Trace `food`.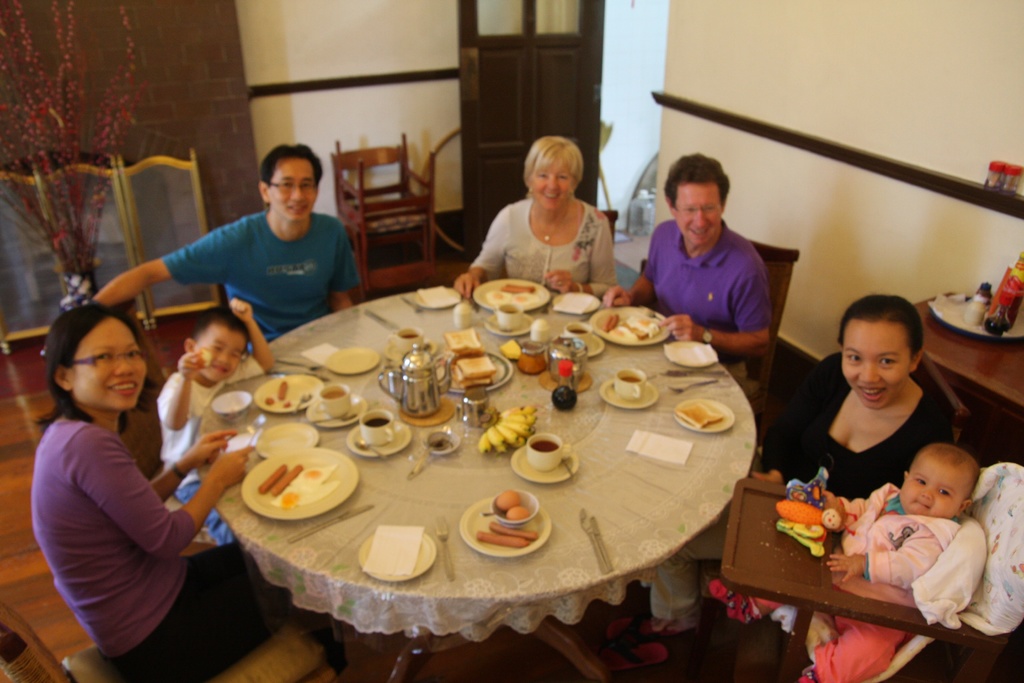
Traced to <bbox>270, 459, 303, 498</bbox>.
